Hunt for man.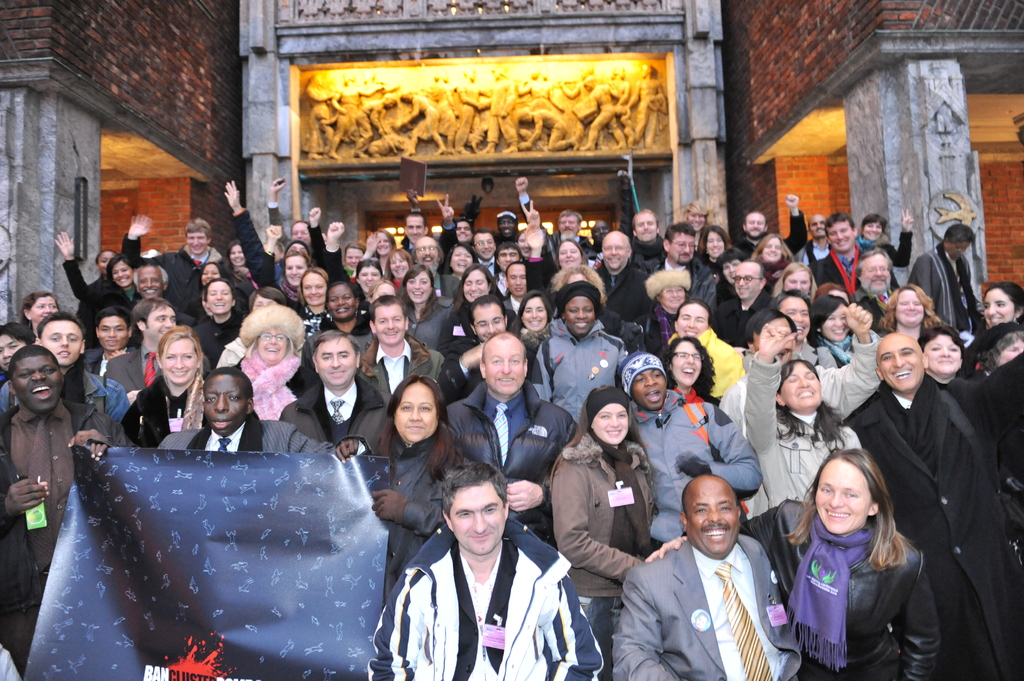
Hunted down at bbox(710, 257, 776, 353).
